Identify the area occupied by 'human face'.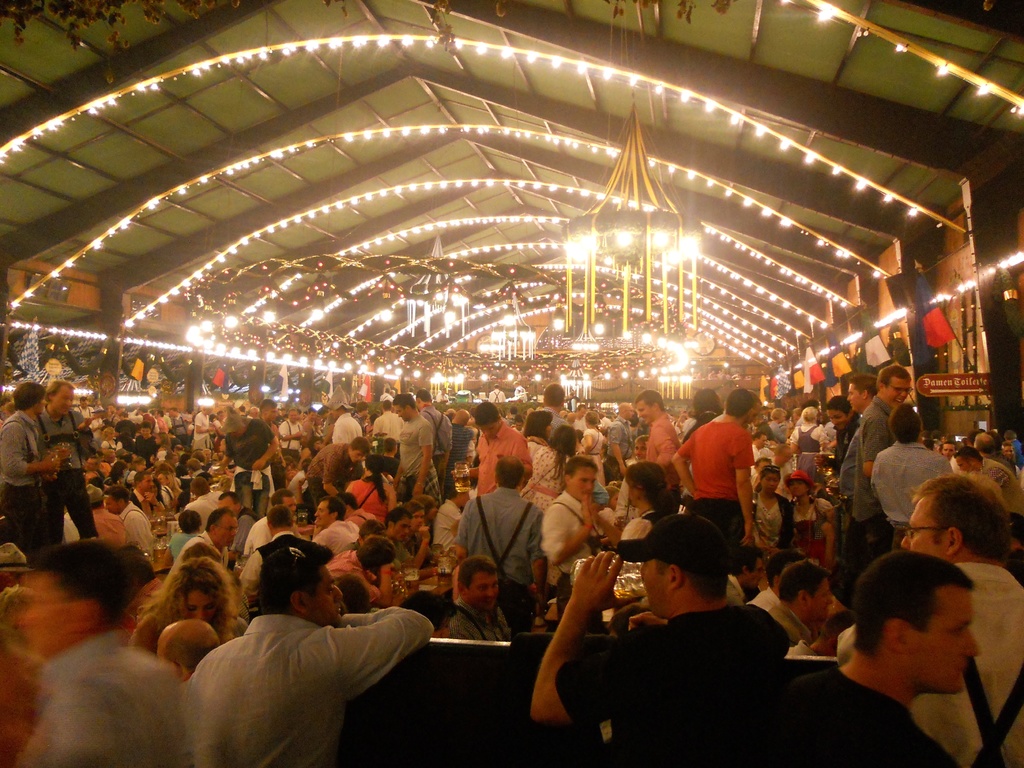
Area: {"left": 287, "top": 412, "right": 296, "bottom": 422}.
